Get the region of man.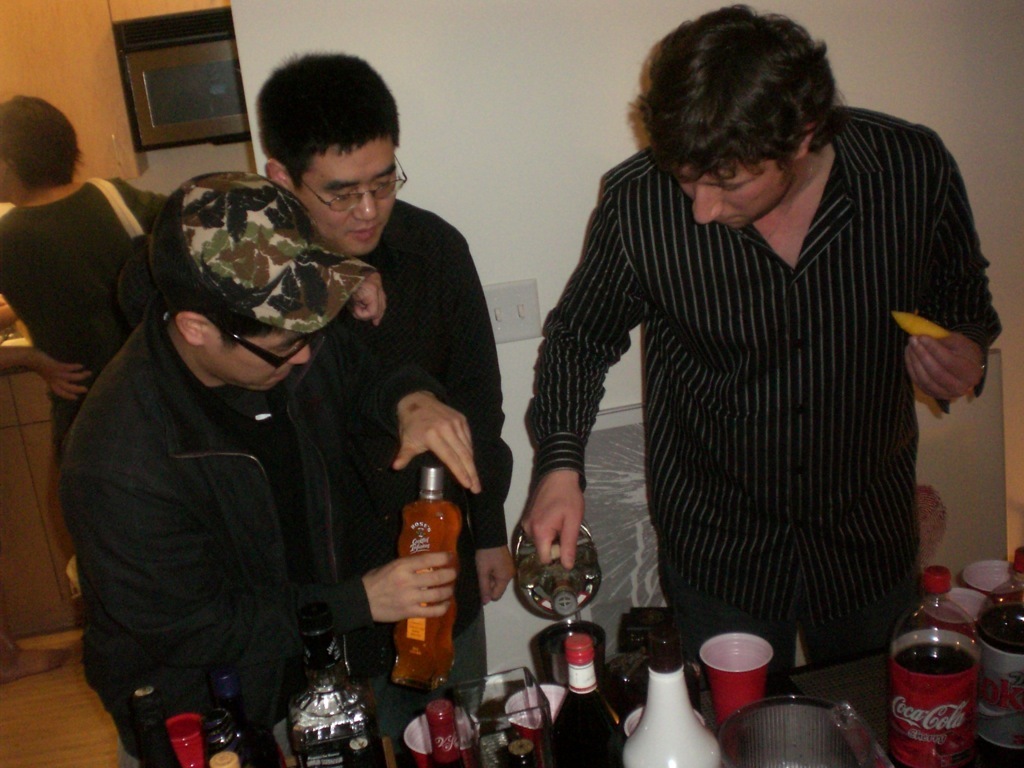
Rect(522, 4, 1000, 683).
